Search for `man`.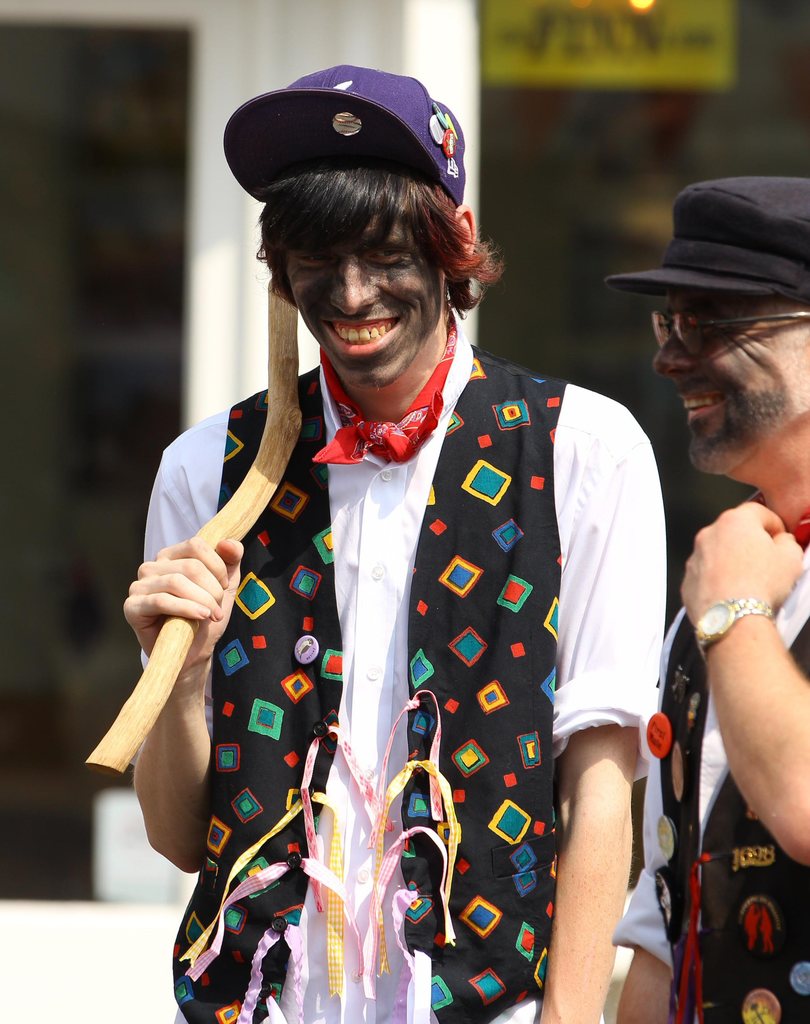
Found at {"left": 610, "top": 175, "right": 809, "bottom": 1023}.
